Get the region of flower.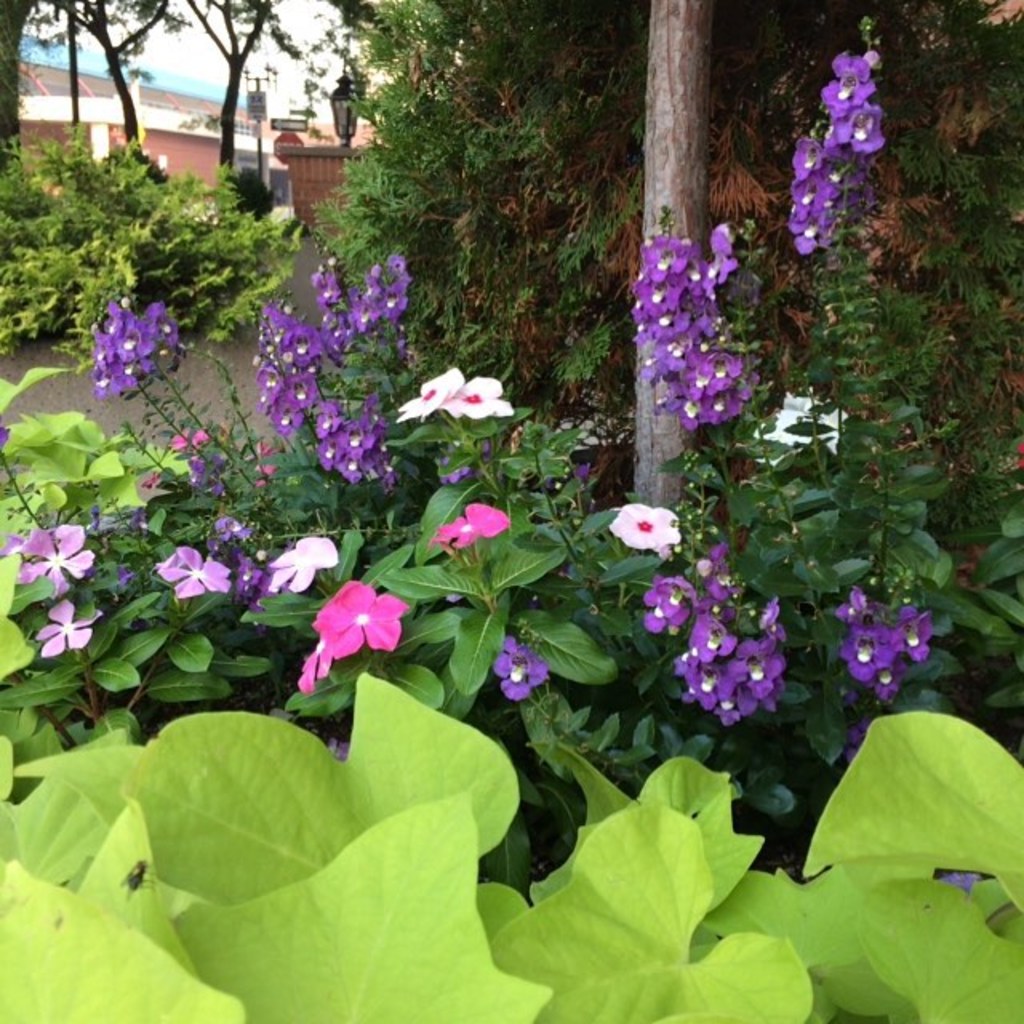
x1=280 y1=547 x2=427 y2=688.
